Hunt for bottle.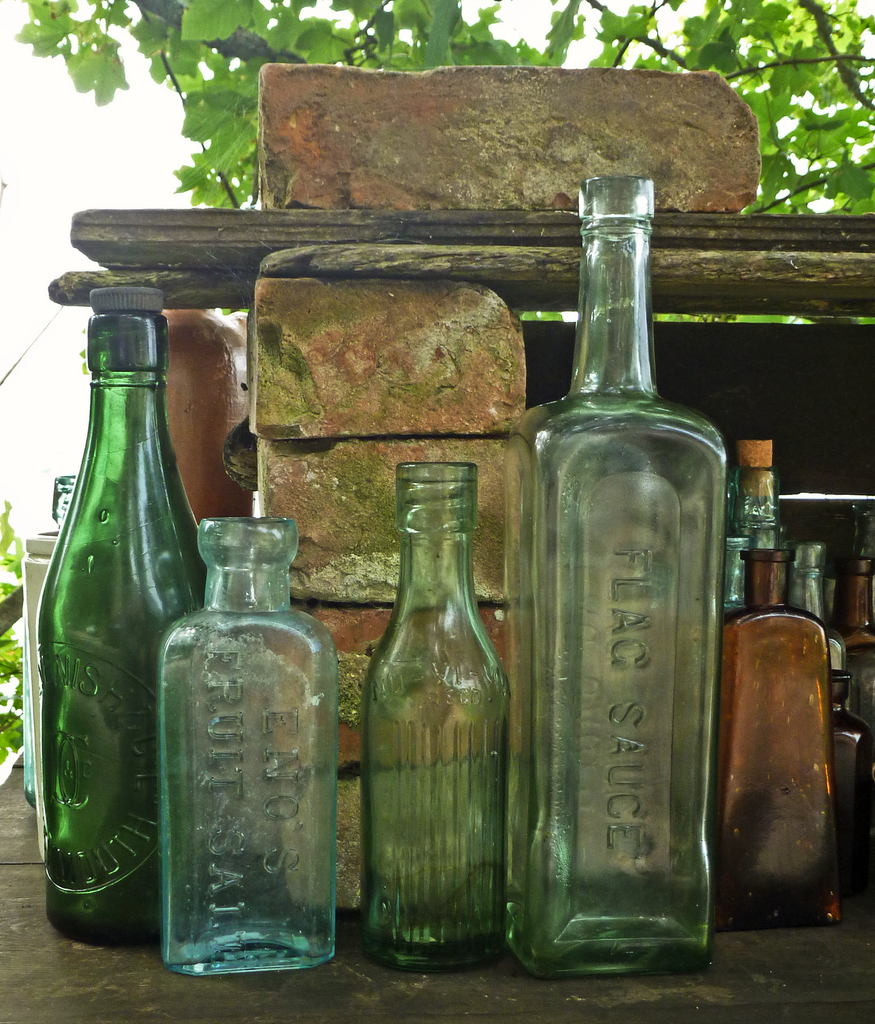
Hunted down at rect(503, 173, 727, 980).
